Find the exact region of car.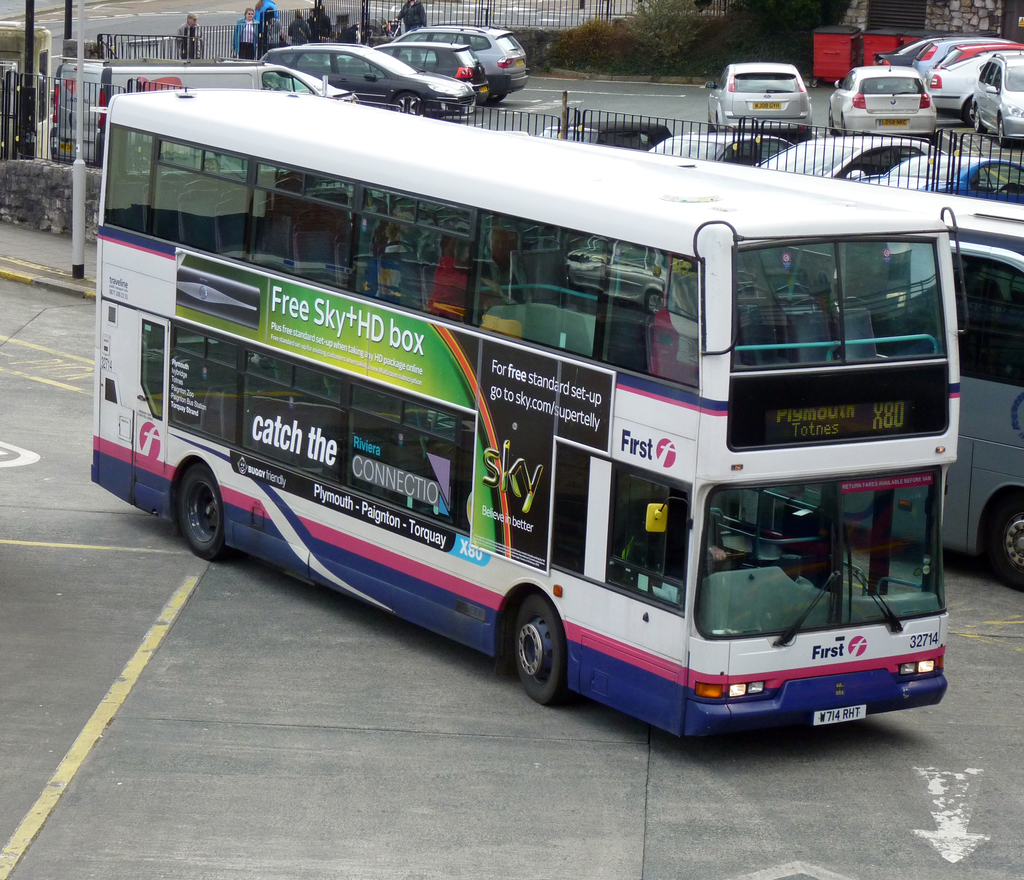
Exact region: [538,102,673,151].
